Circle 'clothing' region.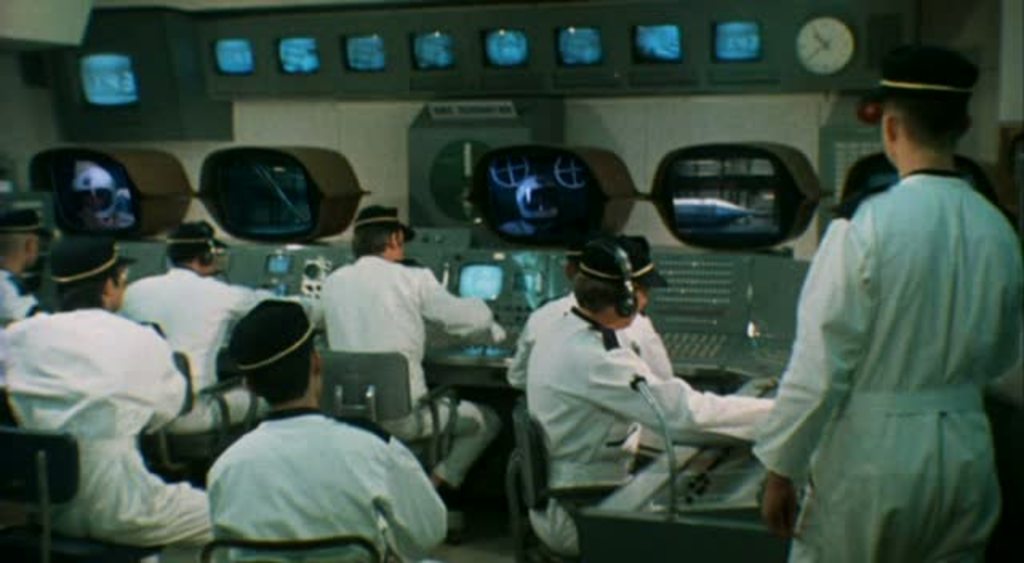
Region: pyautogui.locateOnScreen(0, 304, 214, 561).
